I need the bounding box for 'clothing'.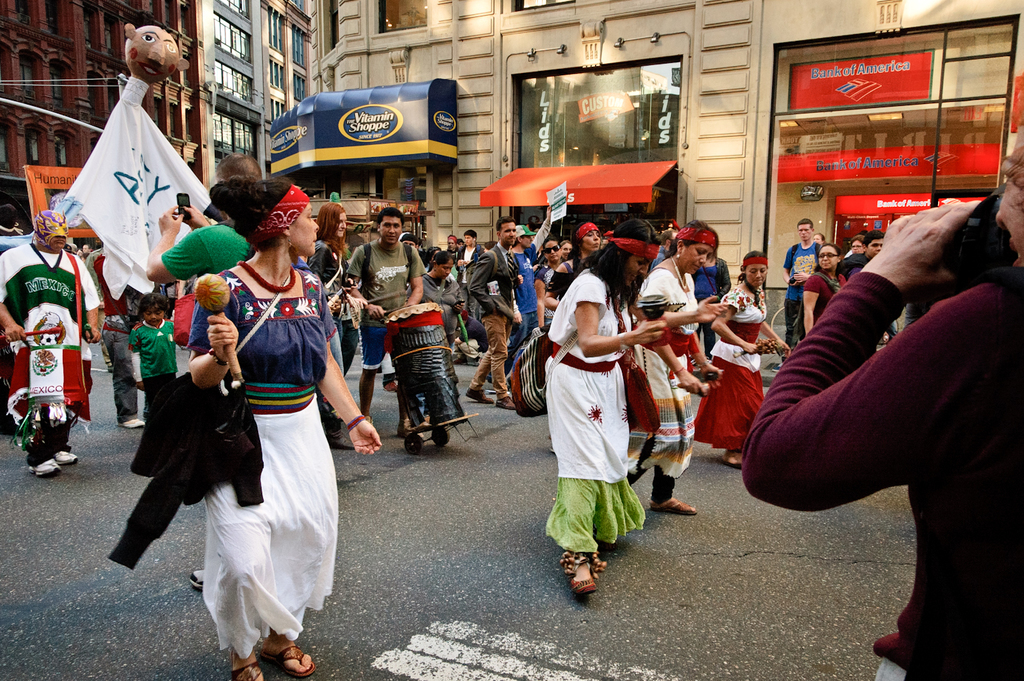
Here it is: bbox=[198, 257, 334, 617].
